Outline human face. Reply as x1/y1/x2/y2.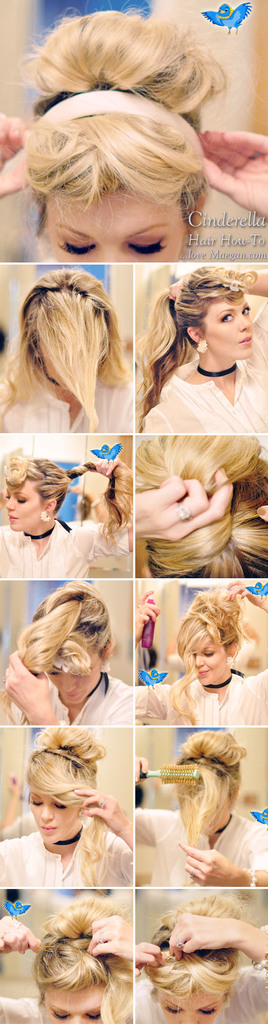
47/655/100/703.
